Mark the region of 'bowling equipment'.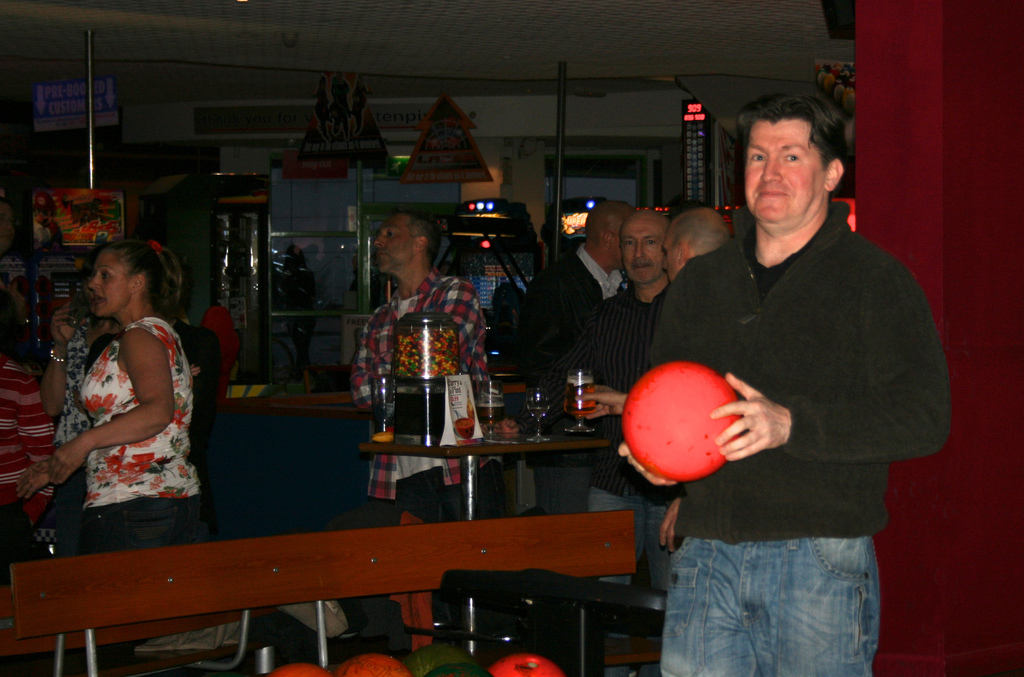
Region: 614/363/742/480.
